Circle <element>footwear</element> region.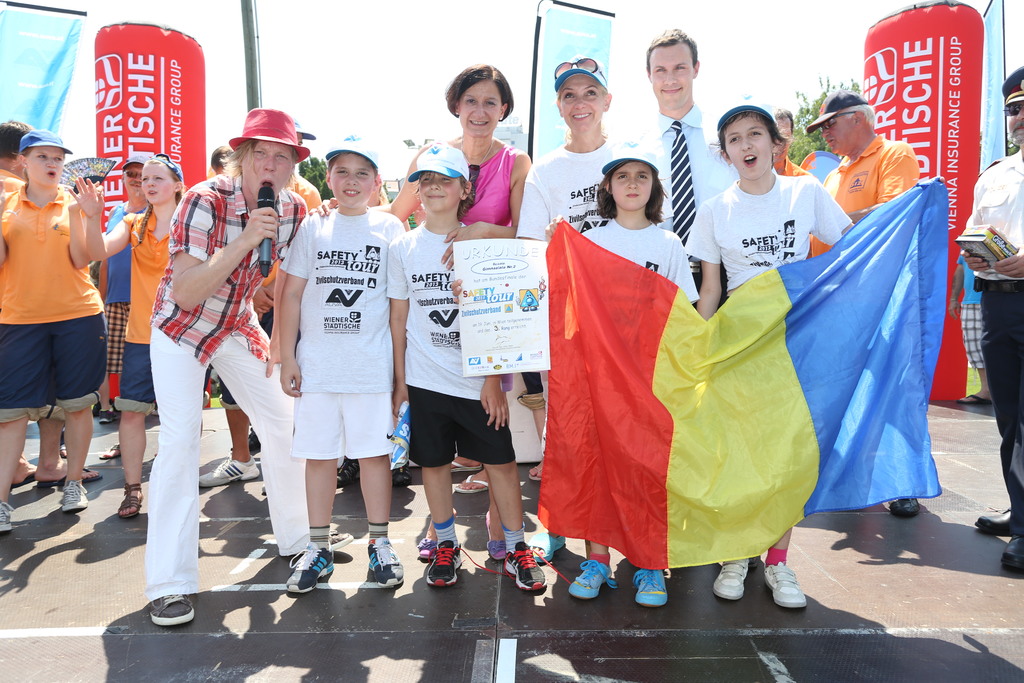
Region: [1004, 534, 1023, 572].
